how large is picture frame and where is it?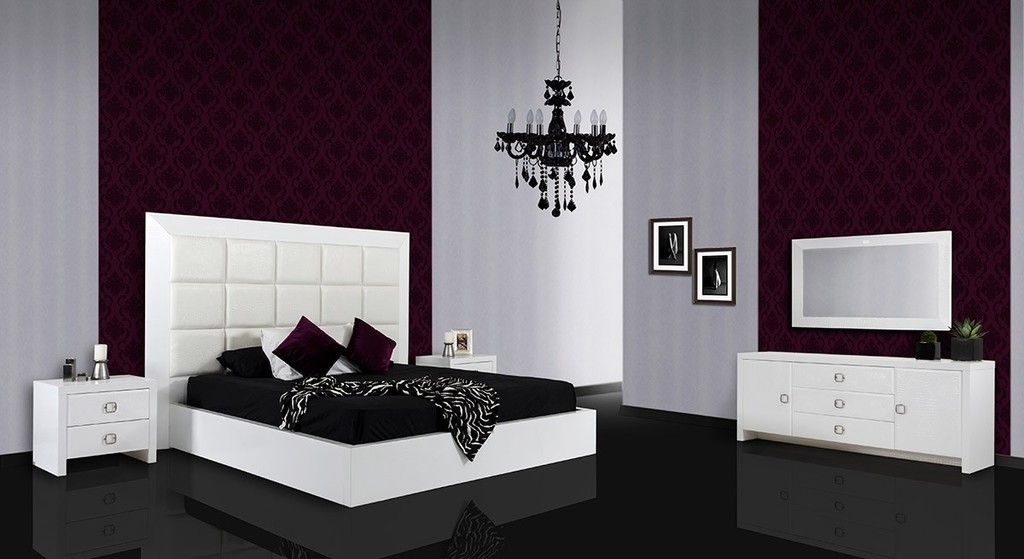
Bounding box: box=[693, 246, 736, 307].
